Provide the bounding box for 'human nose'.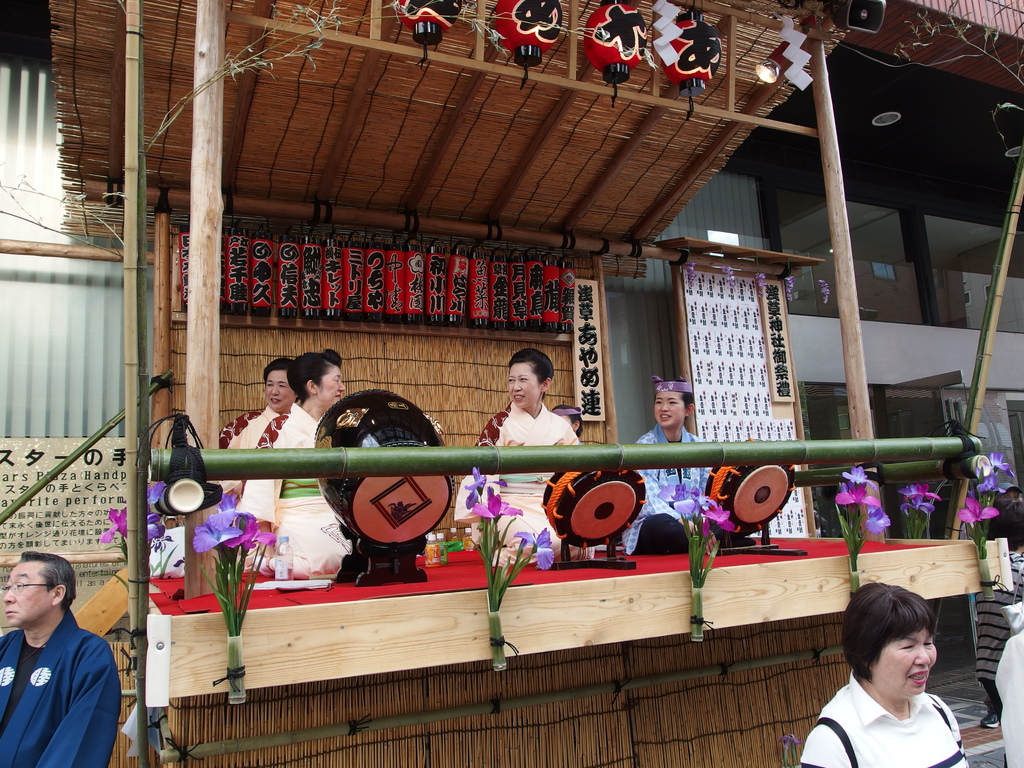
515:379:523:389.
